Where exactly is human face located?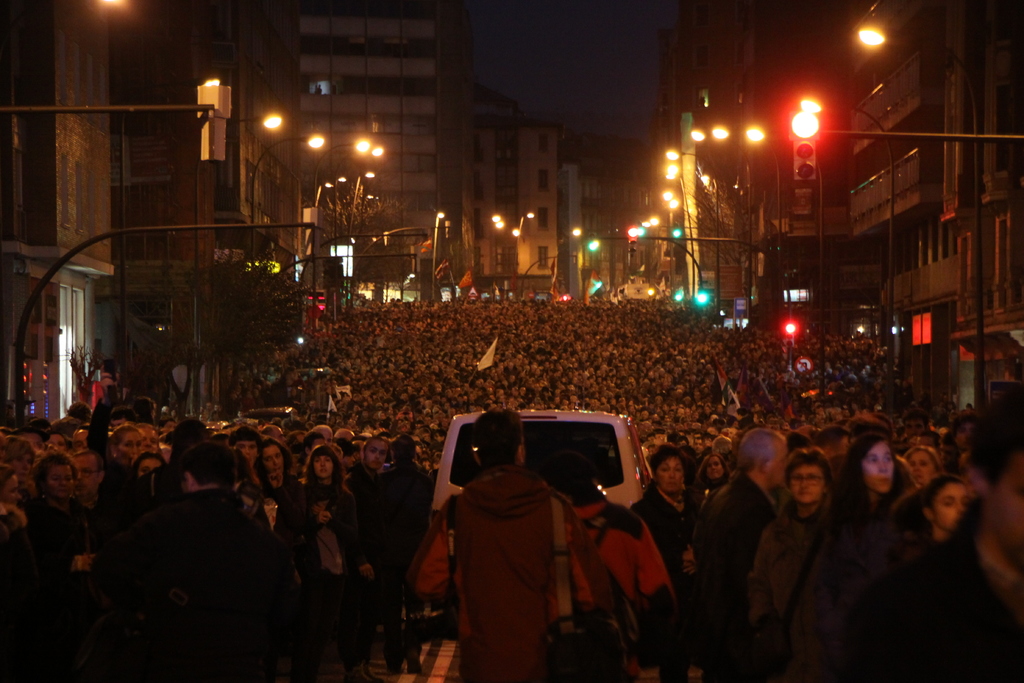
Its bounding box is l=786, t=457, r=831, b=506.
